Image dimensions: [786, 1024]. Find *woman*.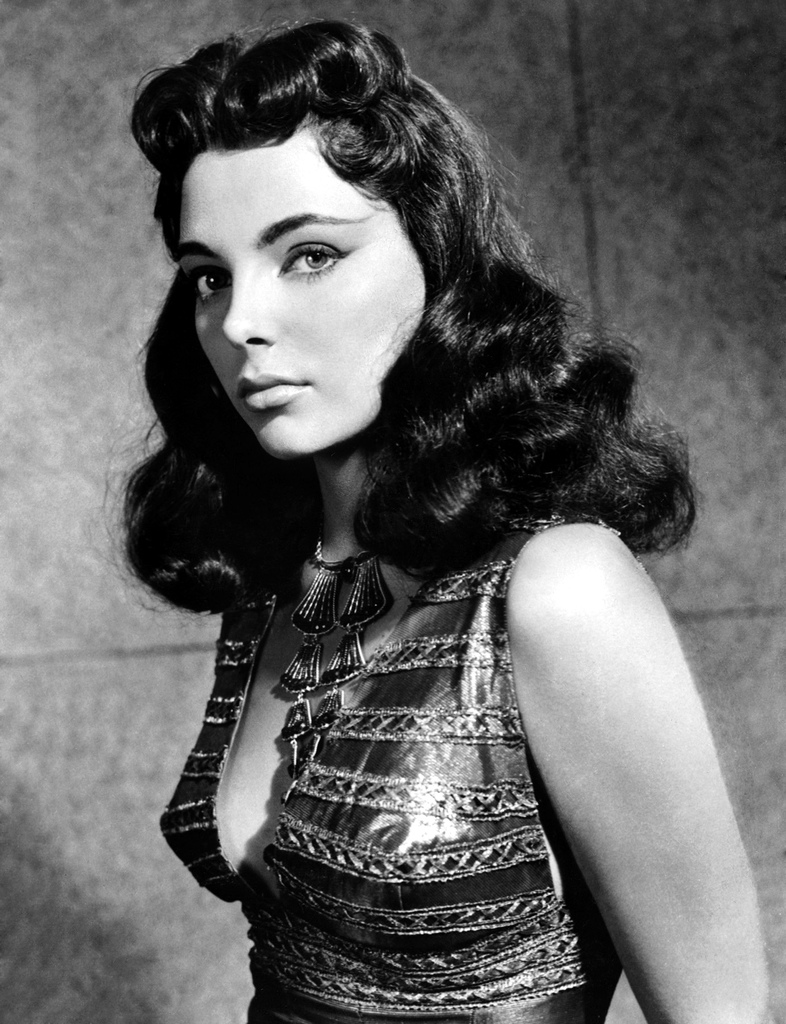
rect(78, 0, 715, 1023).
